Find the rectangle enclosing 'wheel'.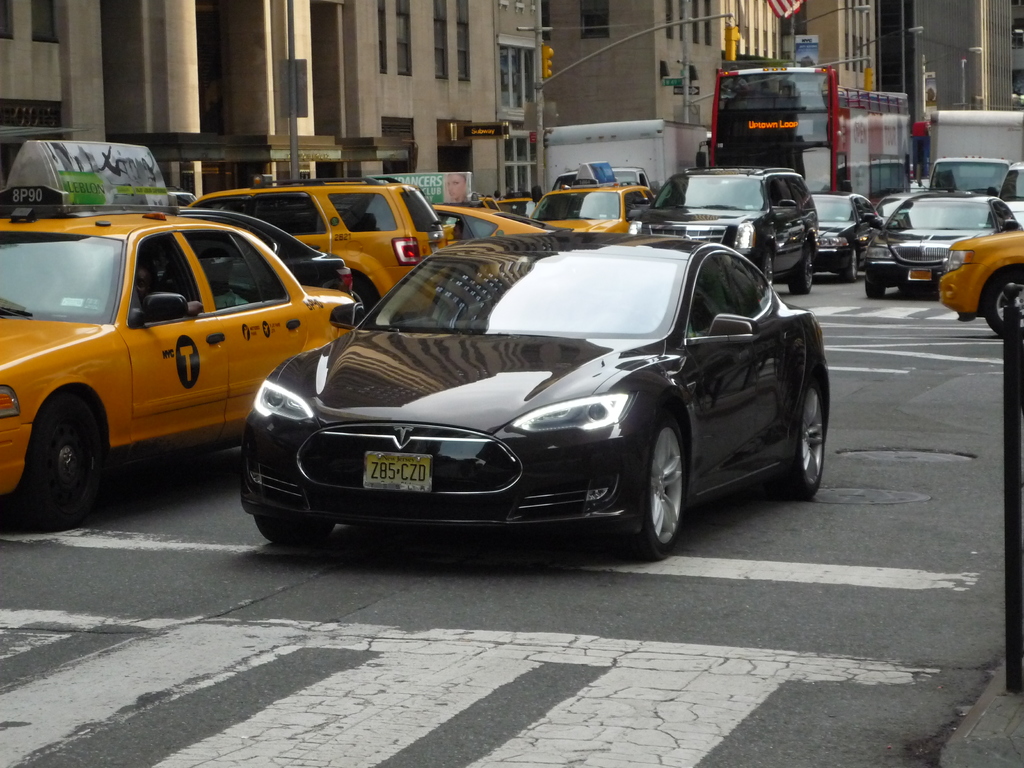
[986,274,1023,339].
